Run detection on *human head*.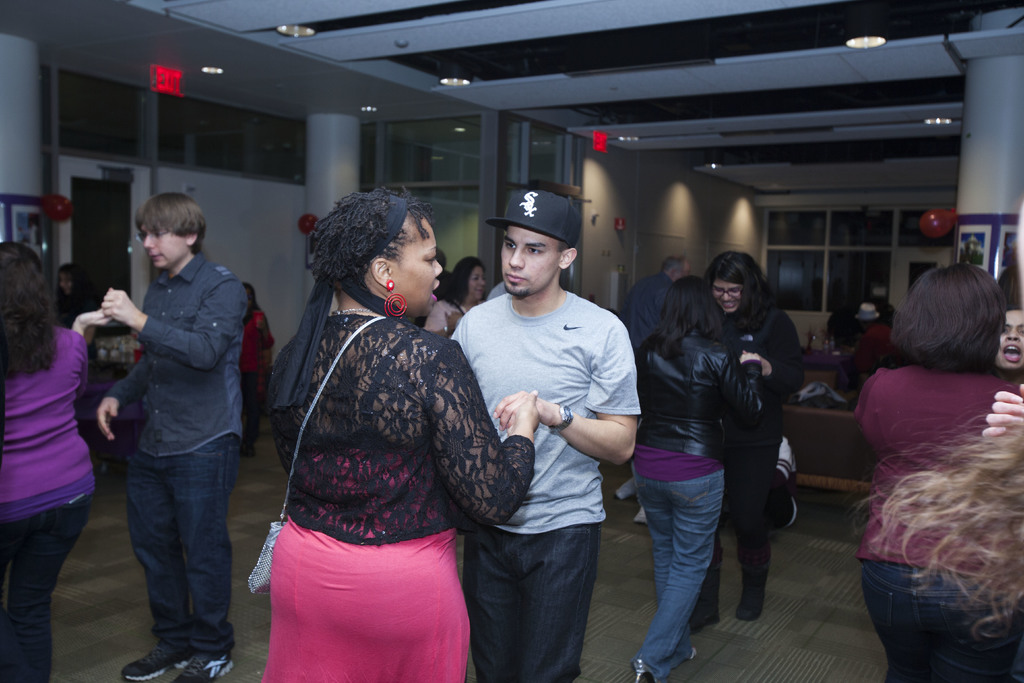
Result: [left=303, top=189, right=451, bottom=313].
